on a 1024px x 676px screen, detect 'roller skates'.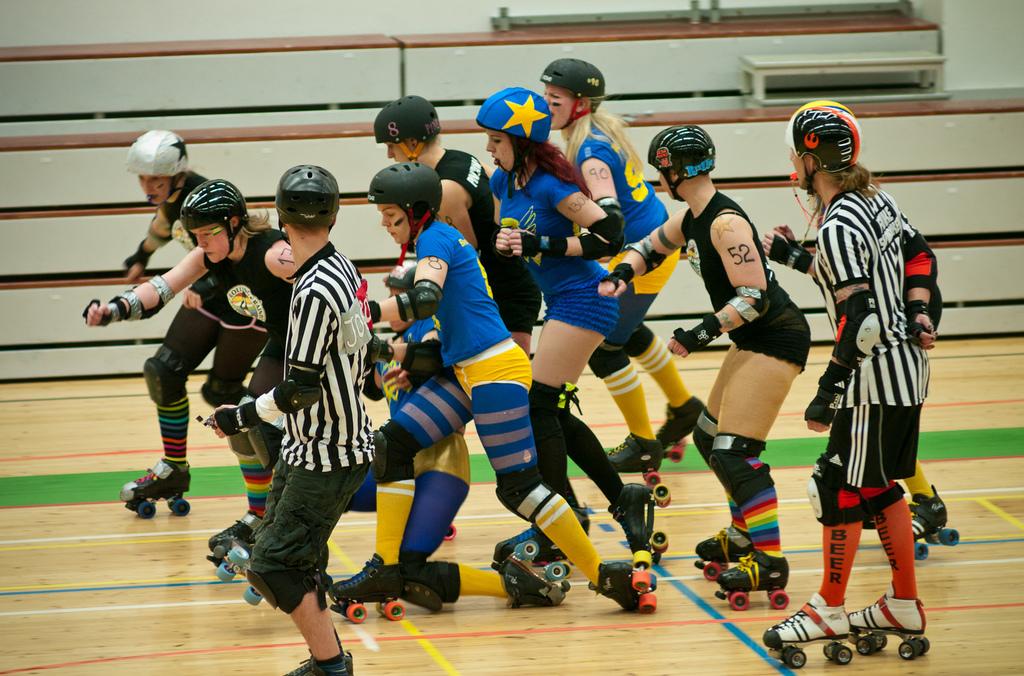
x1=759, y1=590, x2=854, y2=671.
